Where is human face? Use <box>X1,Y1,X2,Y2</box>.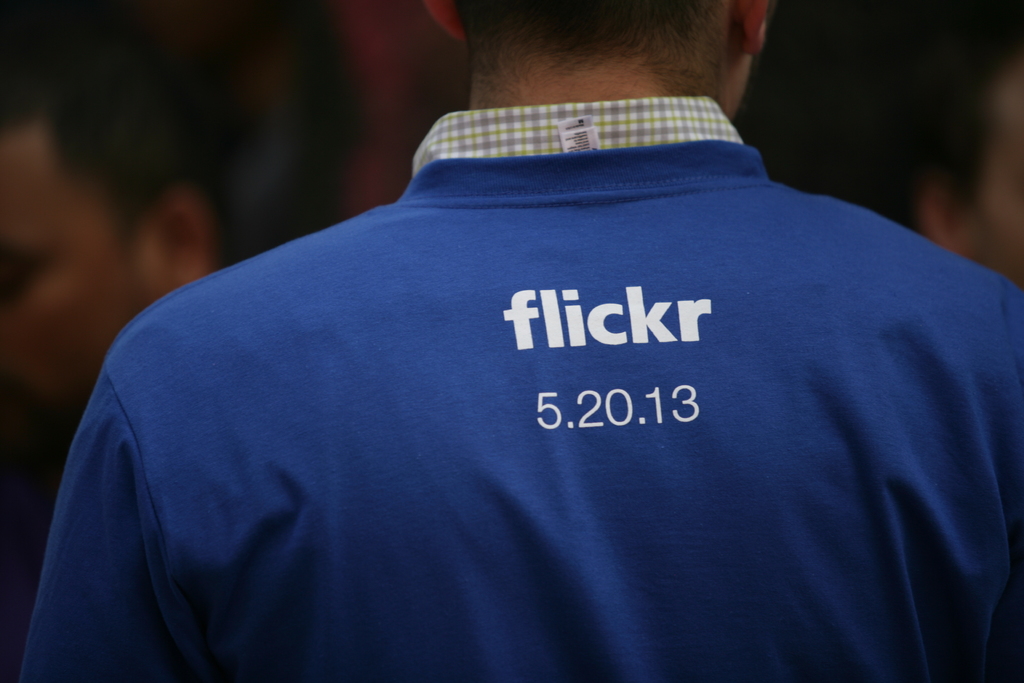
<box>971,77,1023,290</box>.
